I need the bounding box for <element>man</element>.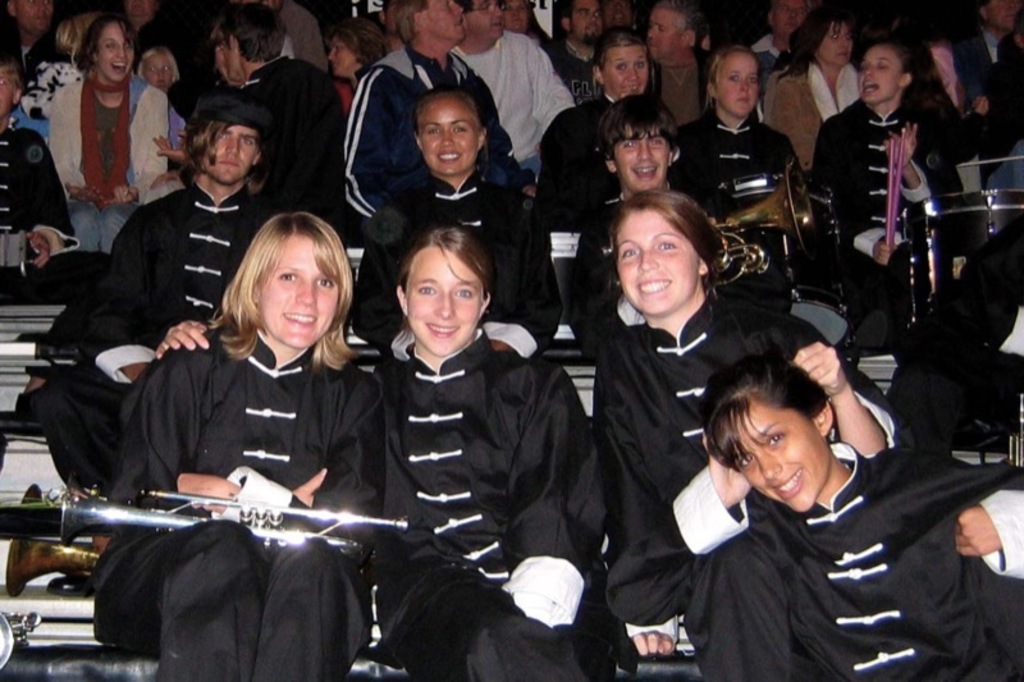
Here it is: <bbox>161, 3, 360, 212</bbox>.
